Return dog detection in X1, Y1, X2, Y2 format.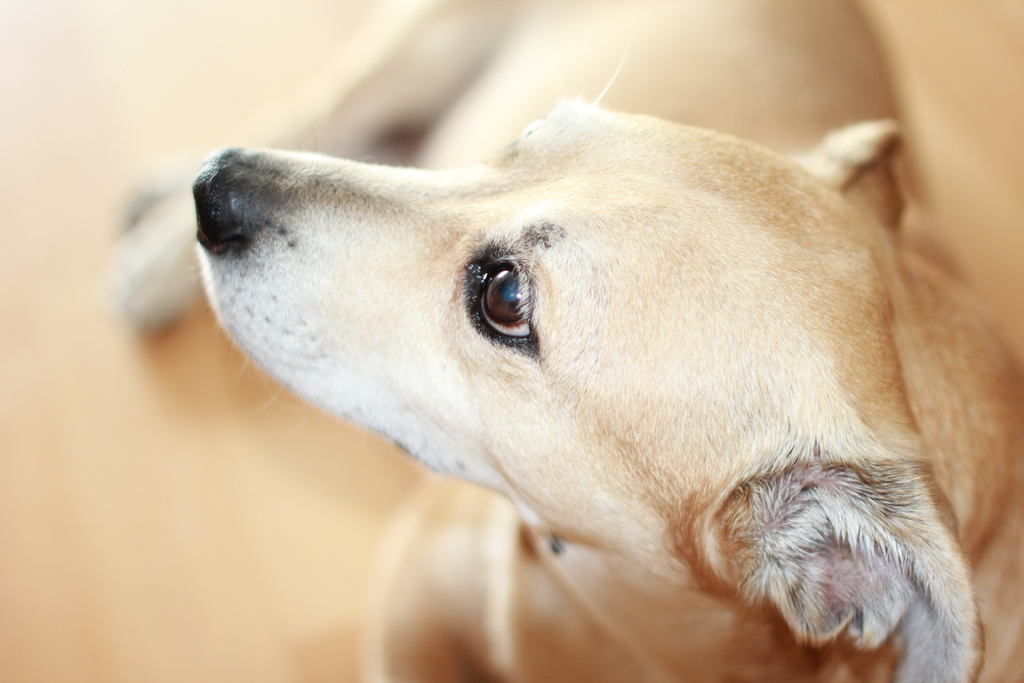
106, 0, 1023, 682.
